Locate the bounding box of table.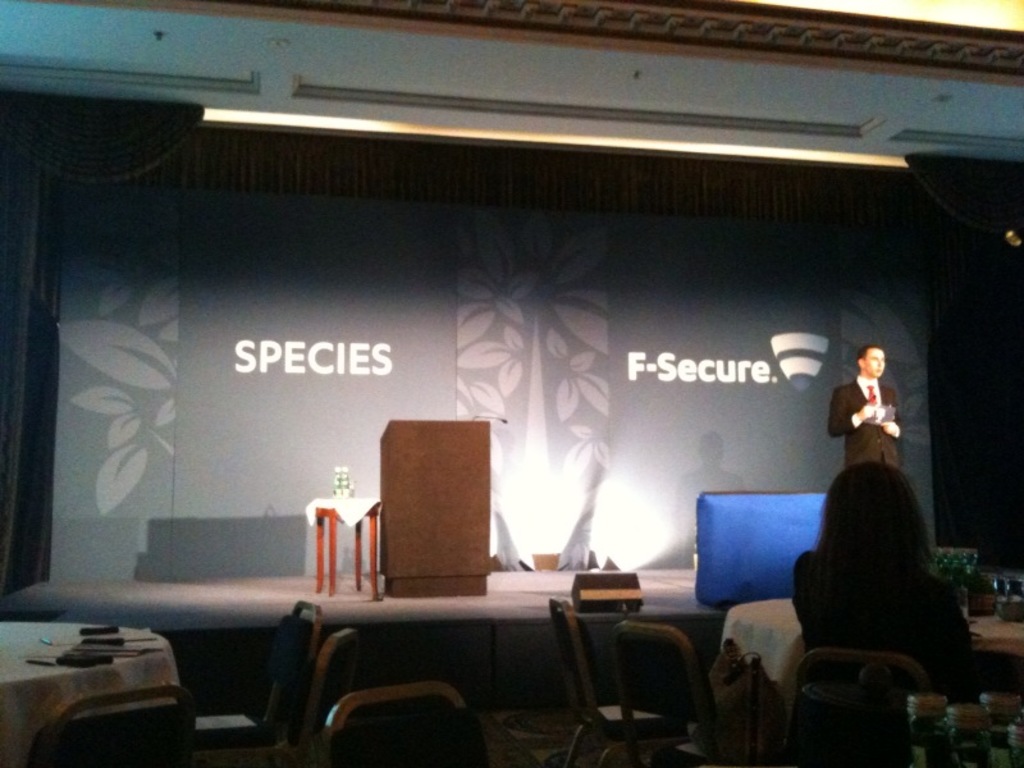
Bounding box: (left=3, top=626, right=196, bottom=767).
